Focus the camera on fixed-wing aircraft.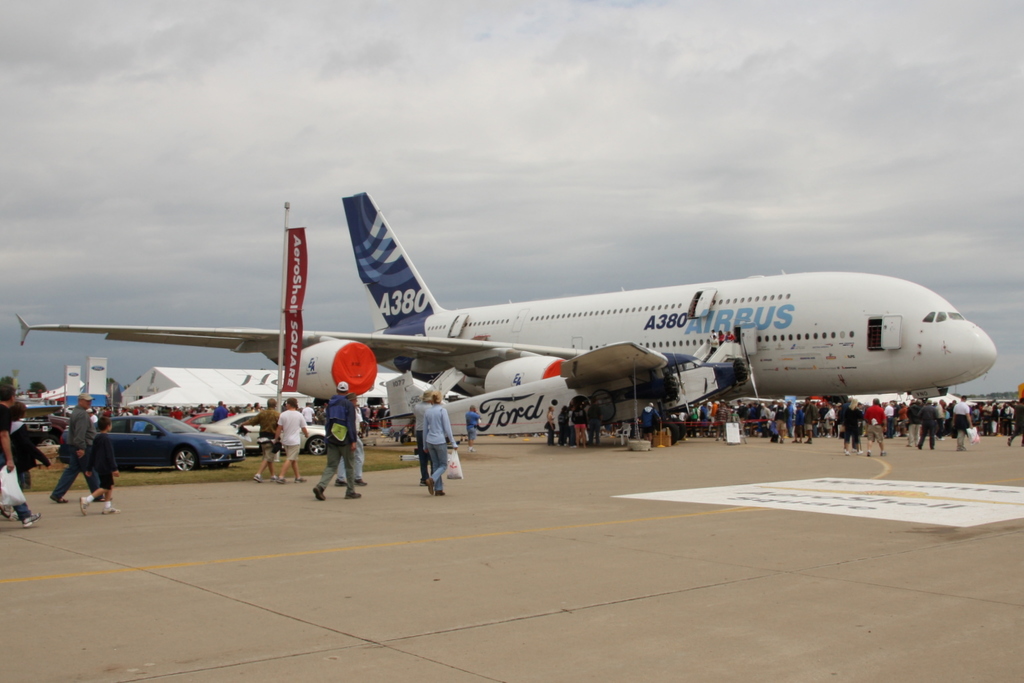
Focus region: {"left": 12, "top": 186, "right": 1000, "bottom": 445}.
